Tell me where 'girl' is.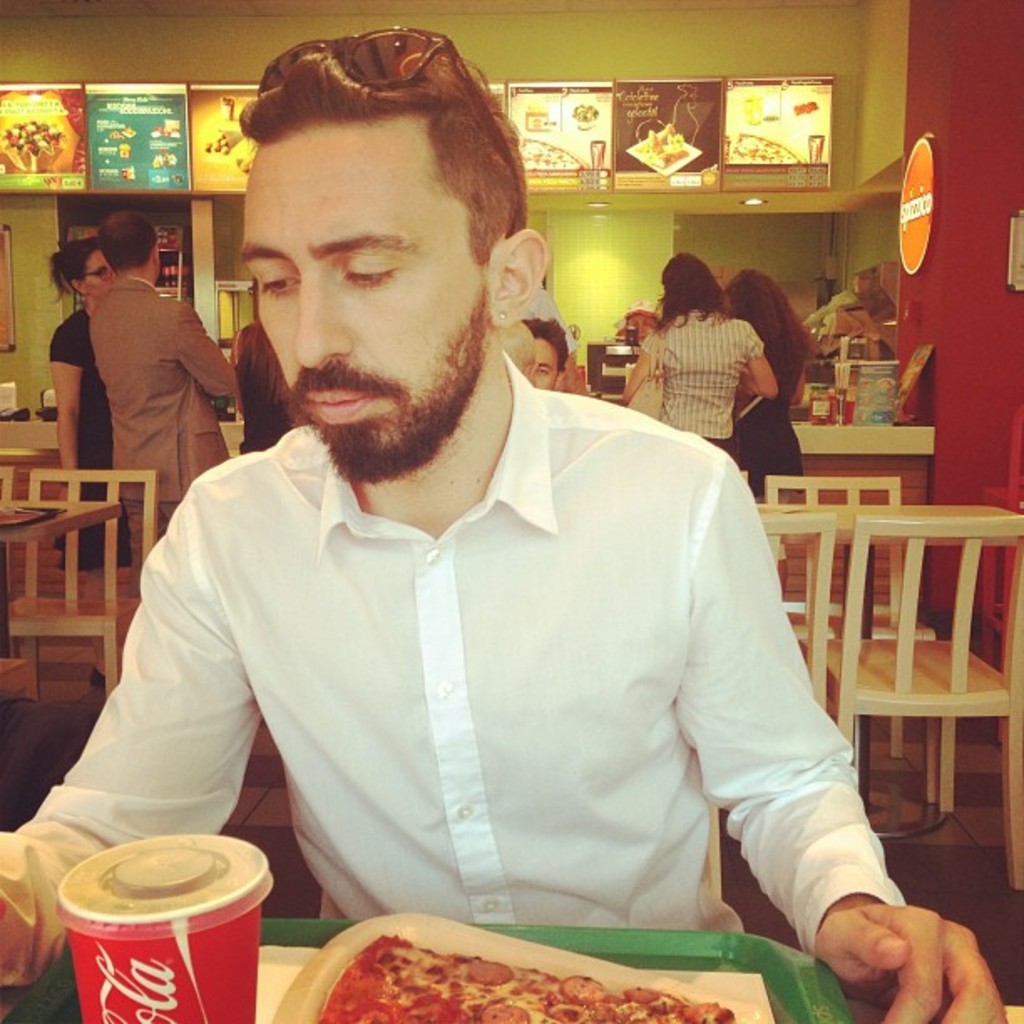
'girl' is at bbox(44, 234, 122, 569).
